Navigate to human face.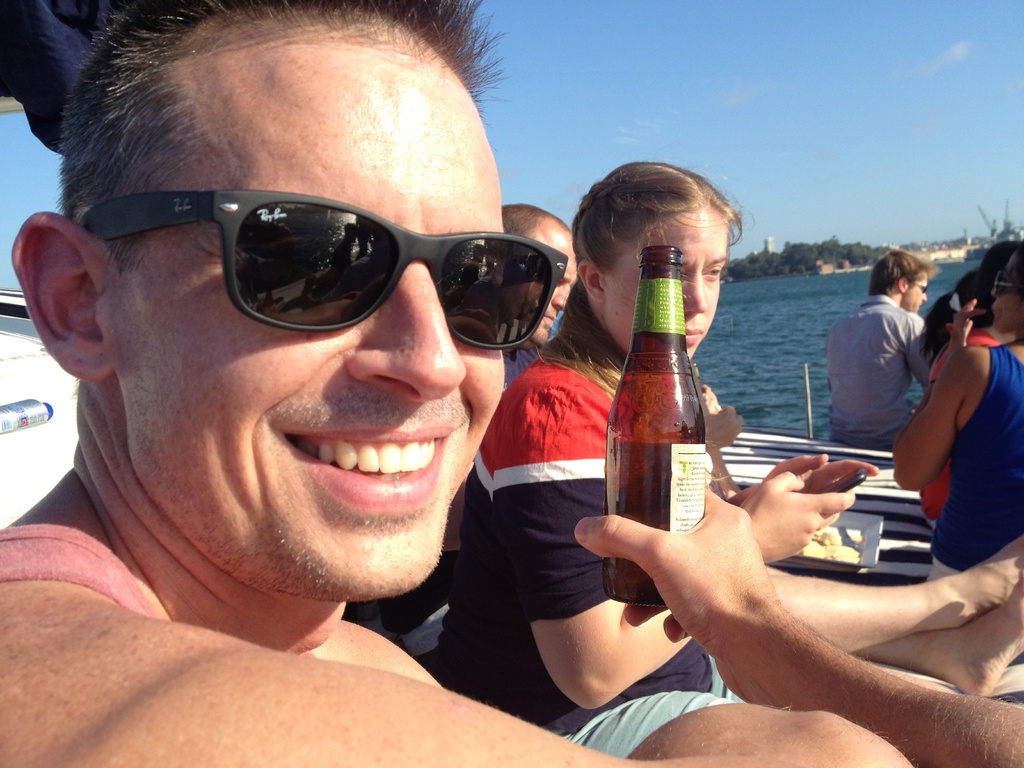
Navigation target: x1=907, y1=273, x2=929, y2=315.
